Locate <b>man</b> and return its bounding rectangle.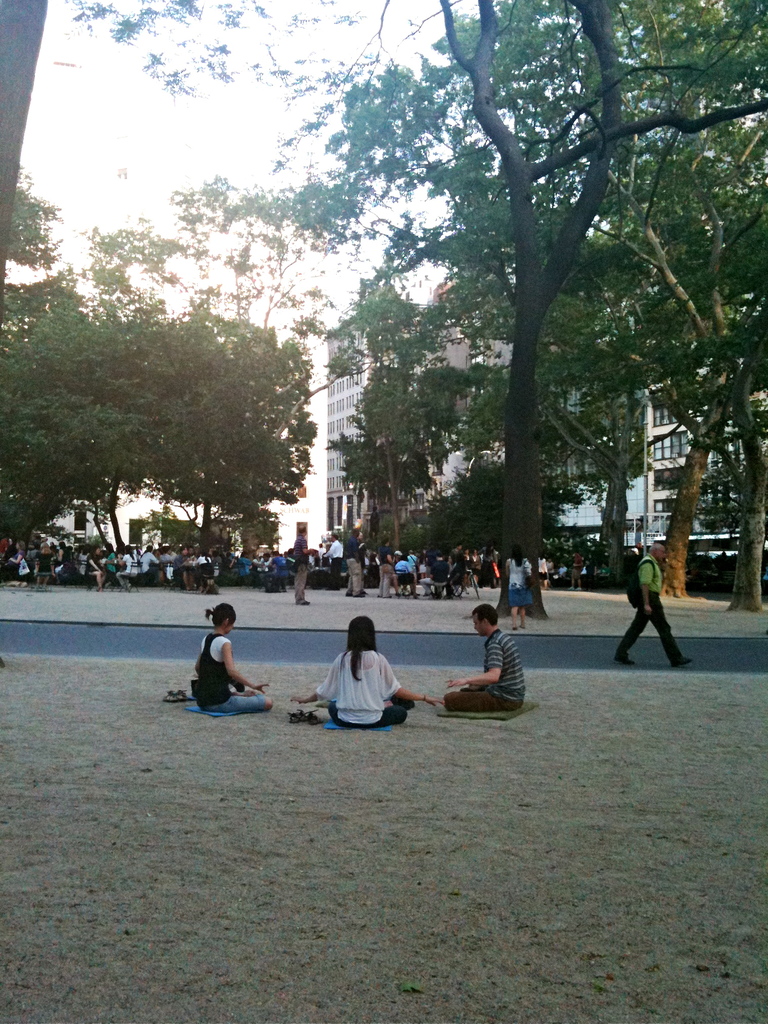
bbox=[611, 545, 695, 665].
